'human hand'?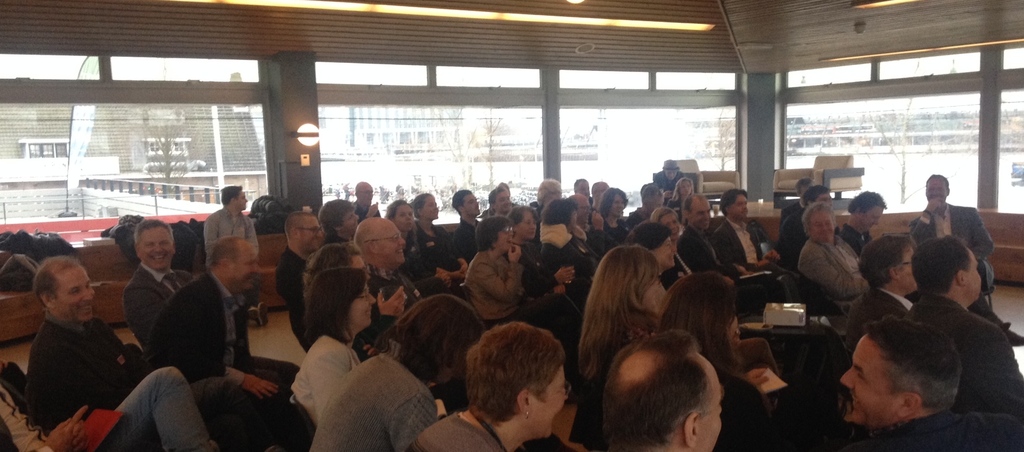
left=360, top=344, right=376, bottom=359
